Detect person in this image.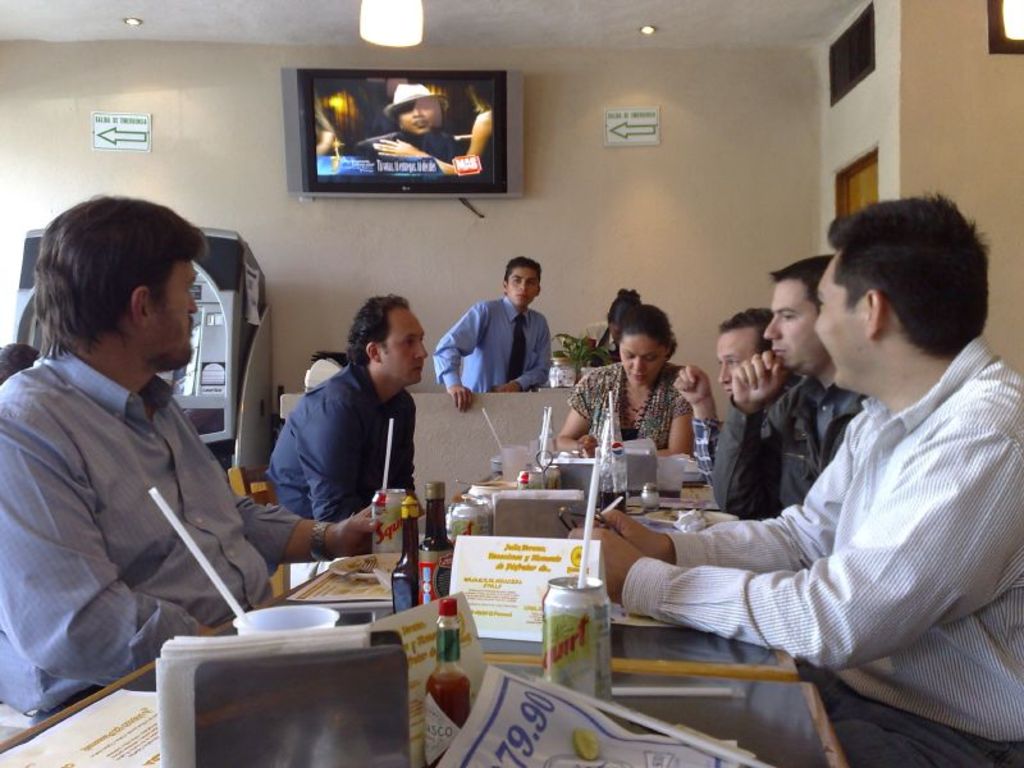
Detection: (x1=353, y1=86, x2=474, y2=179).
